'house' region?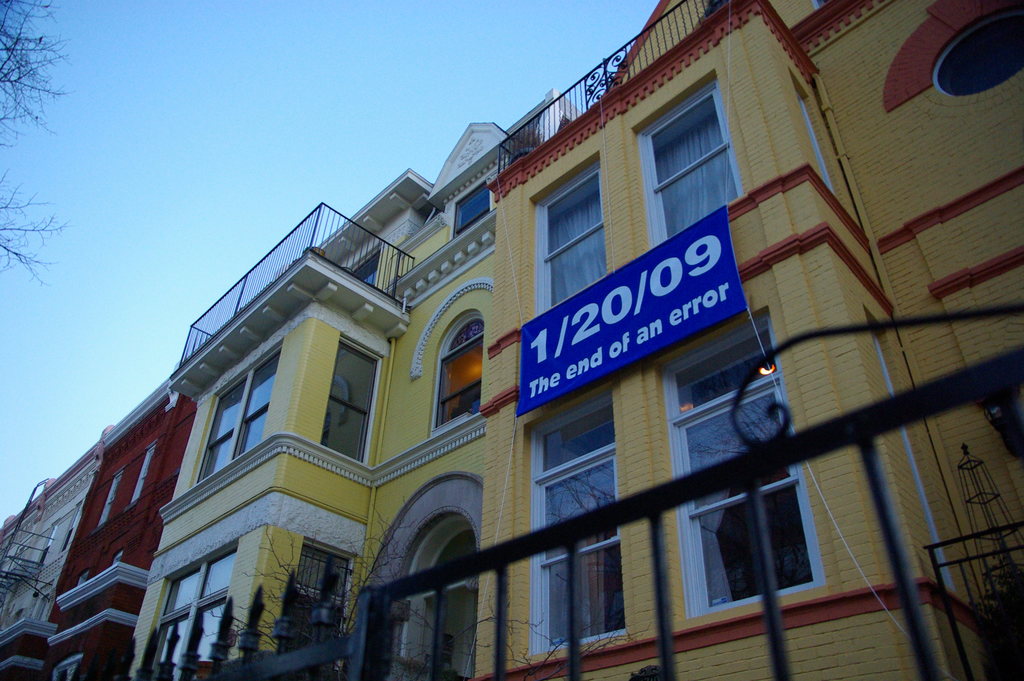
Rect(0, 357, 204, 680)
